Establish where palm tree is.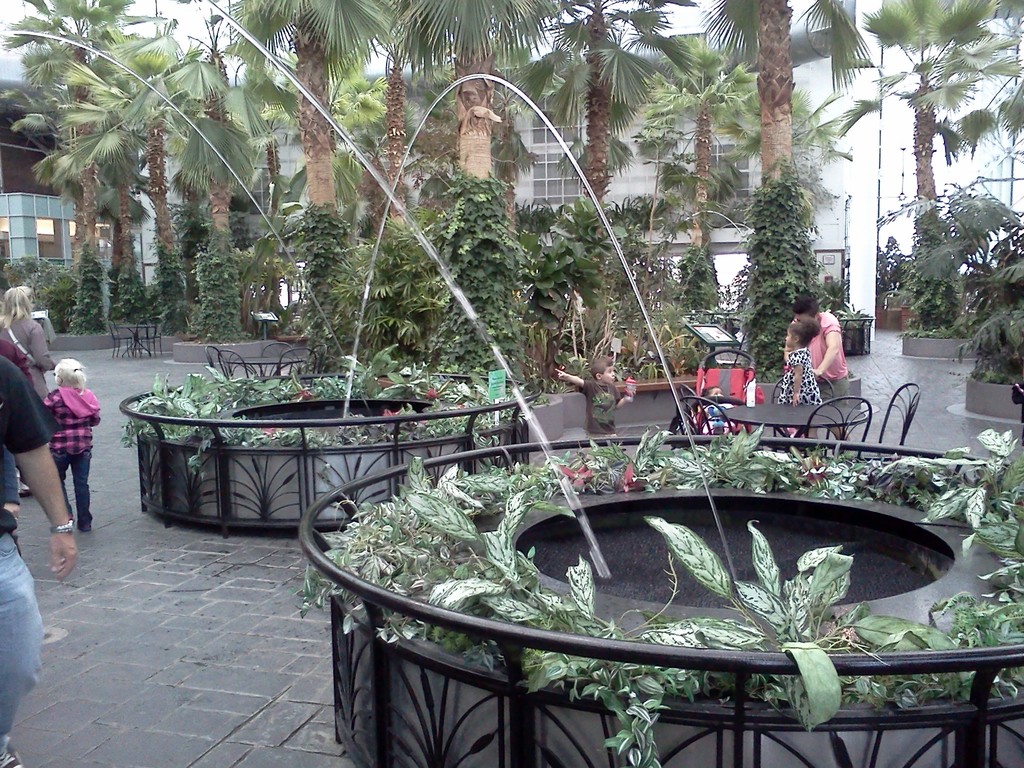
Established at bbox=(633, 35, 780, 271).
